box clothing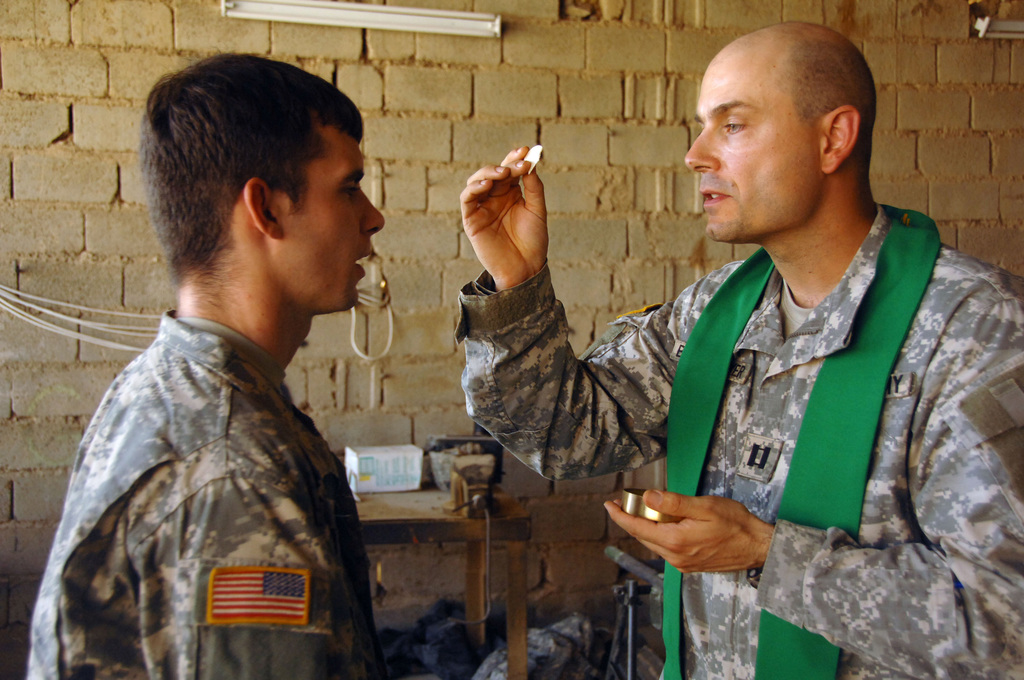
(457, 196, 1023, 679)
